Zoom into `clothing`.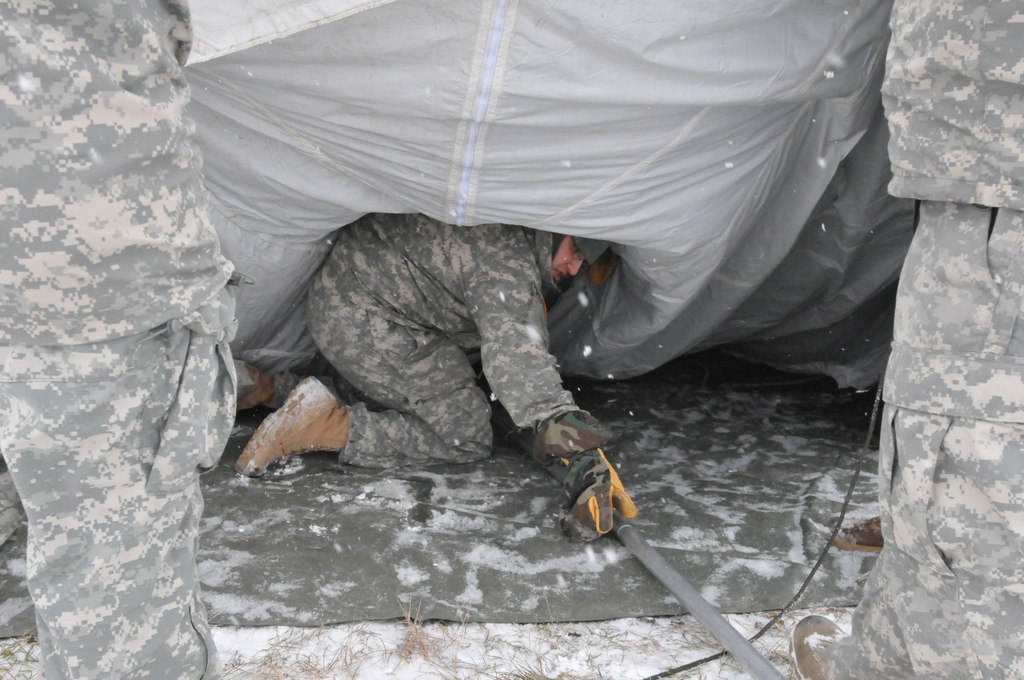
Zoom target: (x1=273, y1=207, x2=614, y2=476).
